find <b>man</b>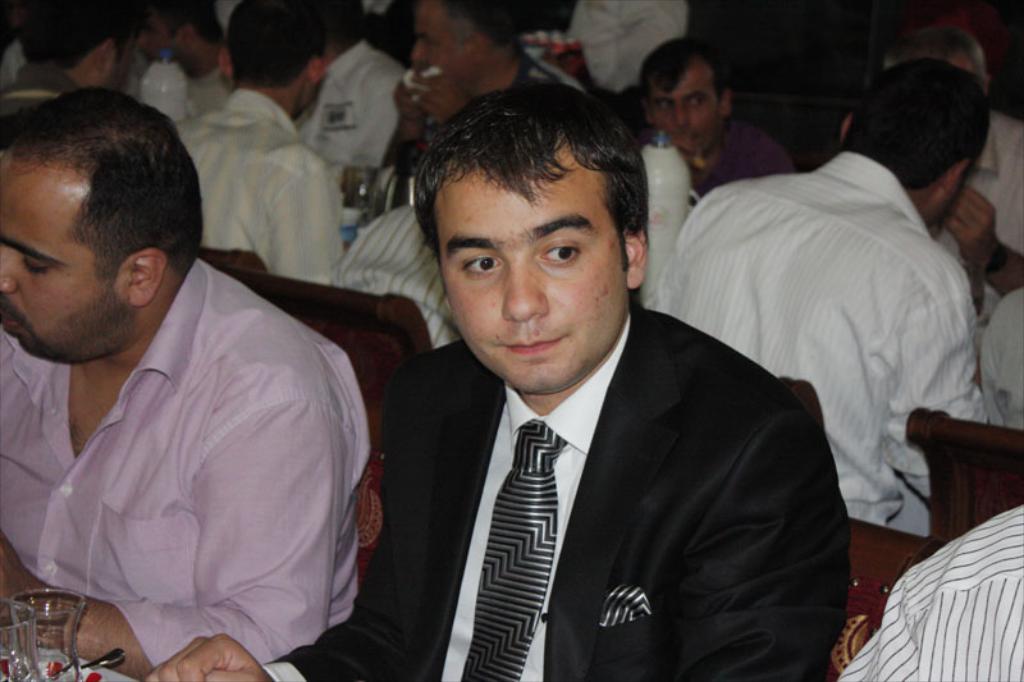
bbox=[128, 0, 238, 123]
